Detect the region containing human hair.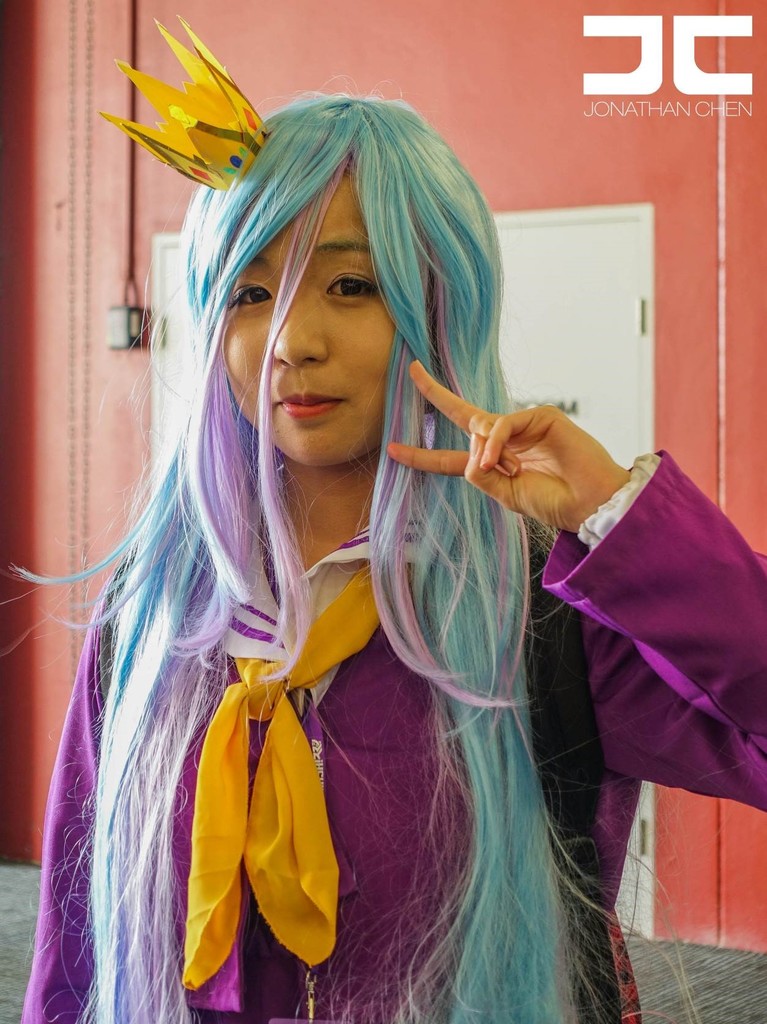
left=24, top=49, right=674, bottom=1002.
